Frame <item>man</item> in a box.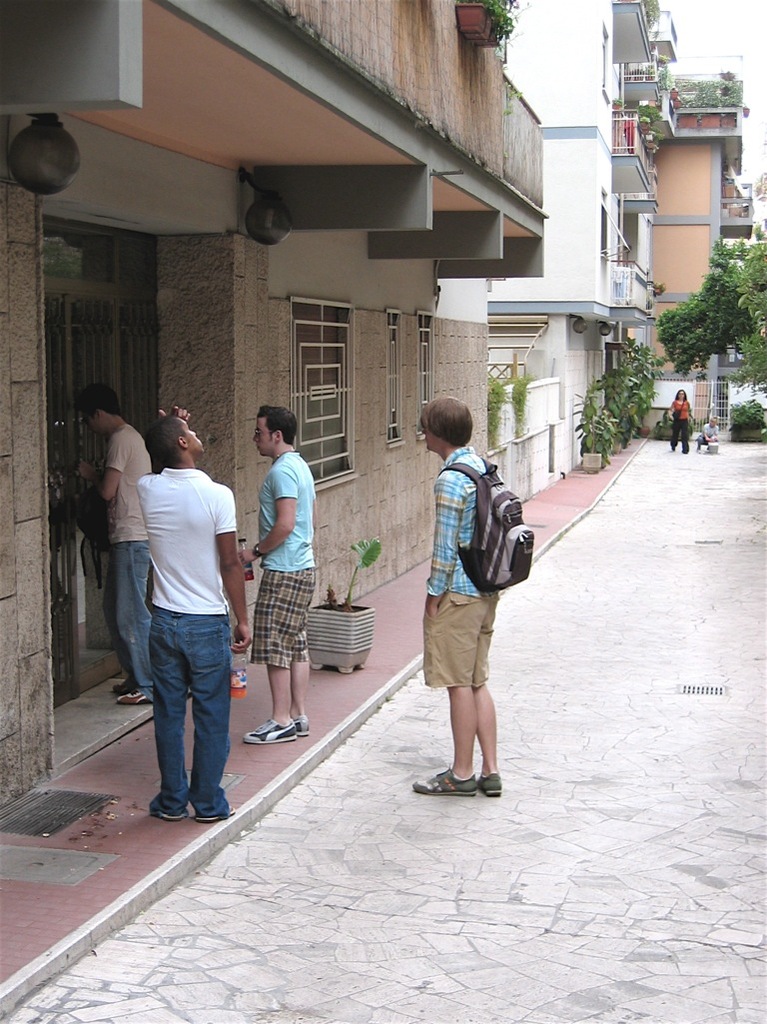
select_region(238, 398, 319, 745).
